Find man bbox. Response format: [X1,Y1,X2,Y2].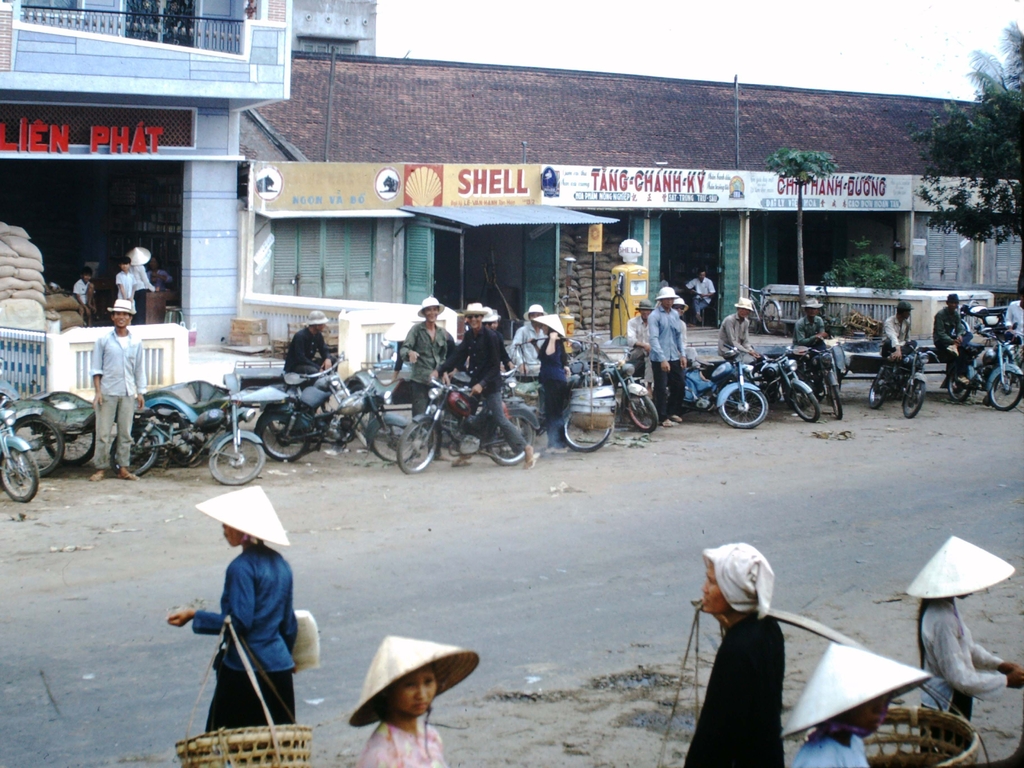
[883,297,920,360].
